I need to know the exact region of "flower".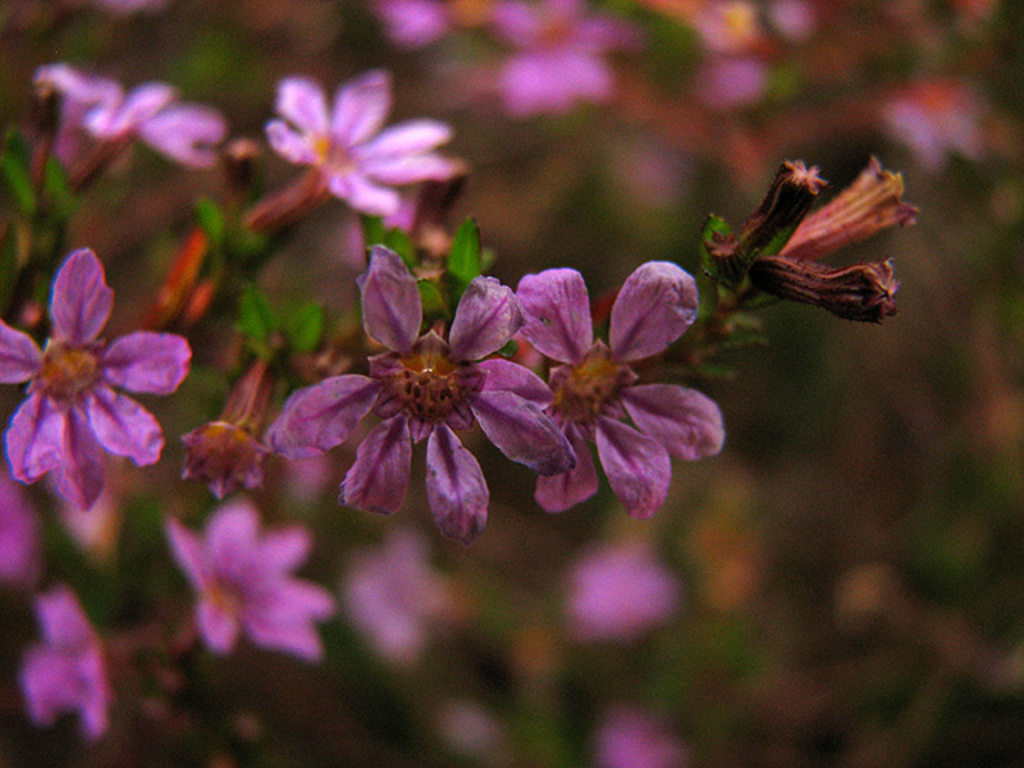
Region: detection(11, 582, 163, 728).
